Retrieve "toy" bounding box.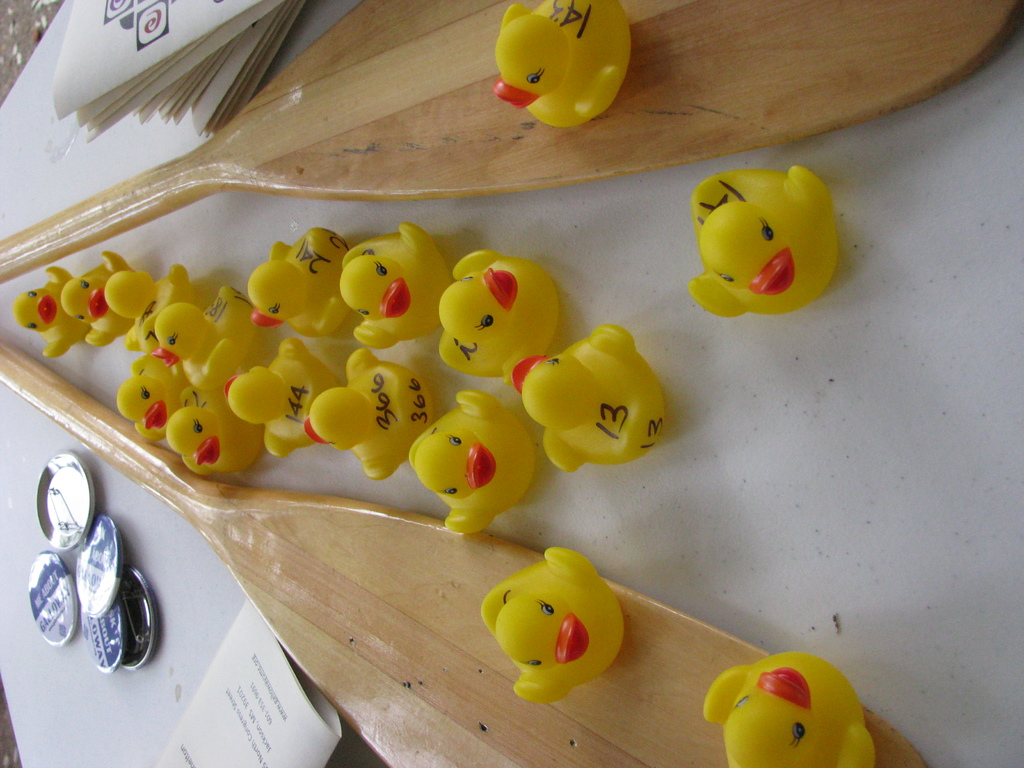
Bounding box: region(337, 218, 455, 352).
